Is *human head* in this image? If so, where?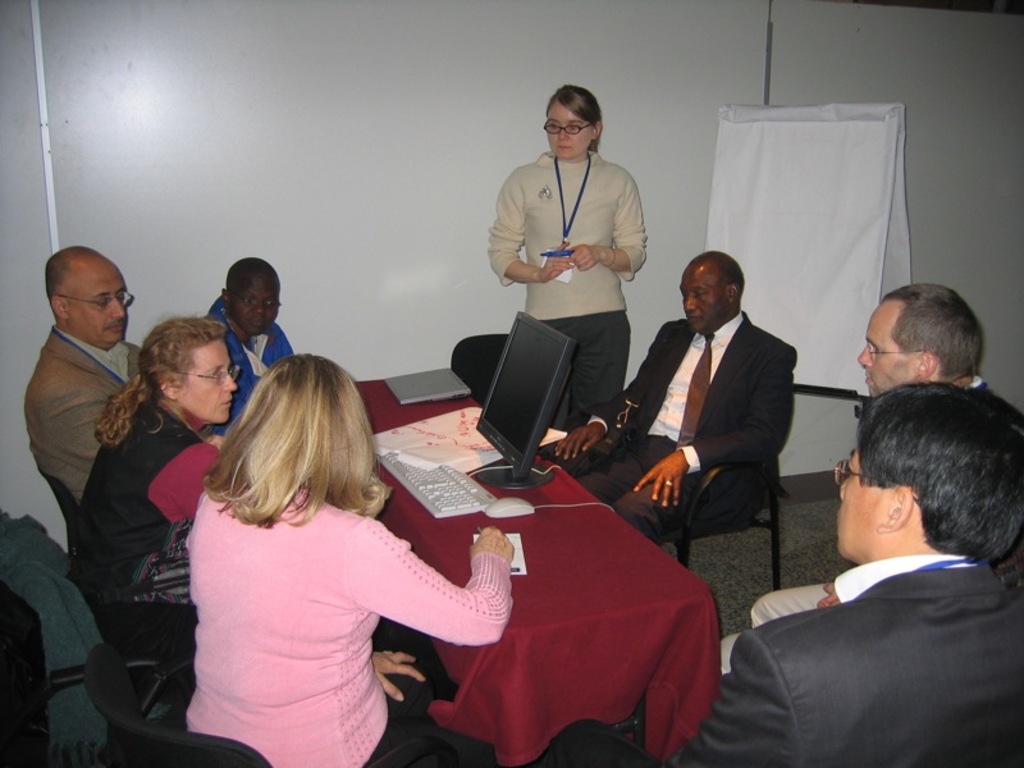
Yes, at 136:316:238:428.
